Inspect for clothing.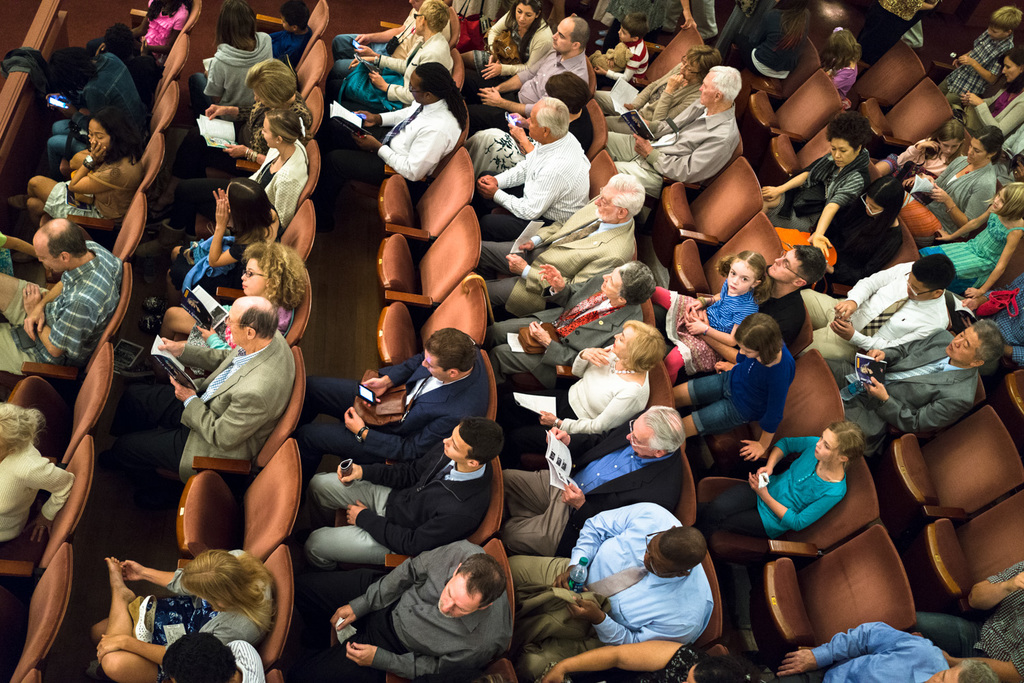
Inspection: [311,542,508,682].
